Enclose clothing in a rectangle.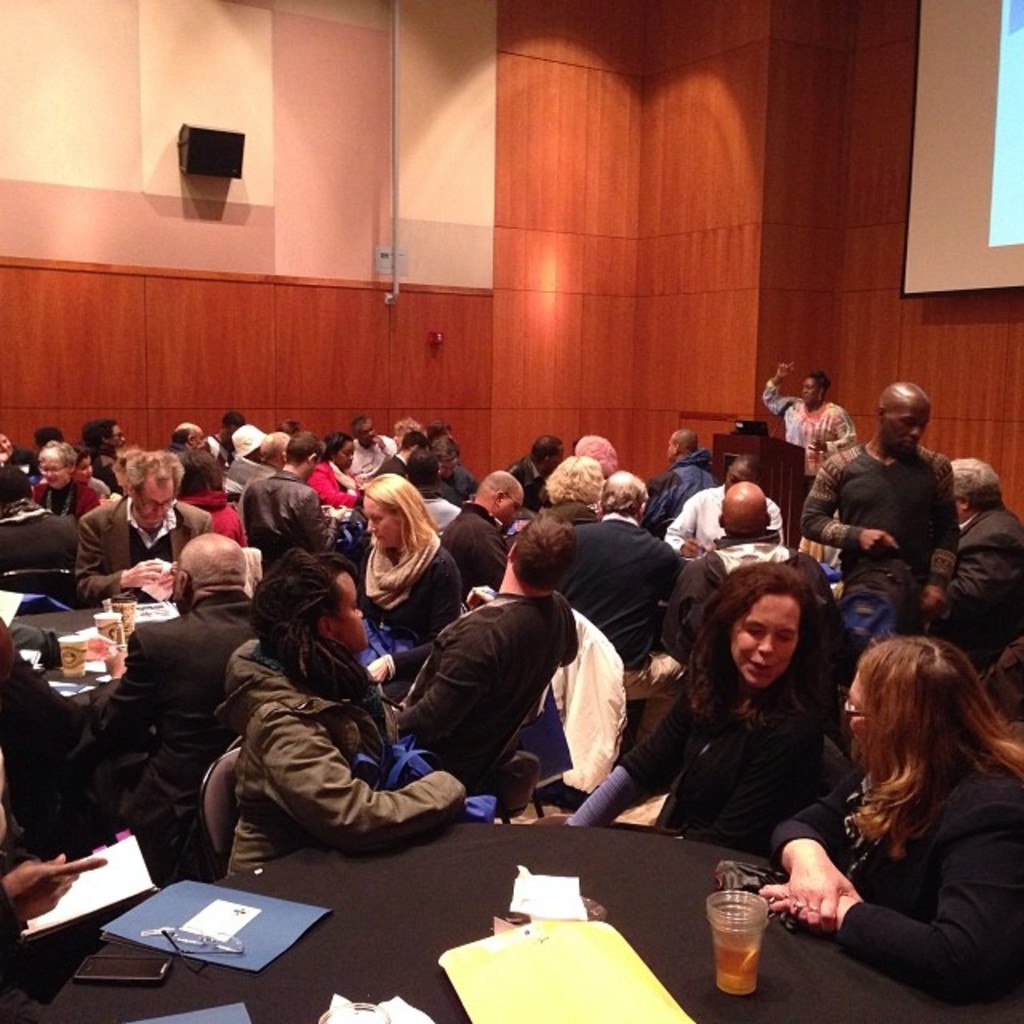
bbox=[637, 445, 718, 530].
